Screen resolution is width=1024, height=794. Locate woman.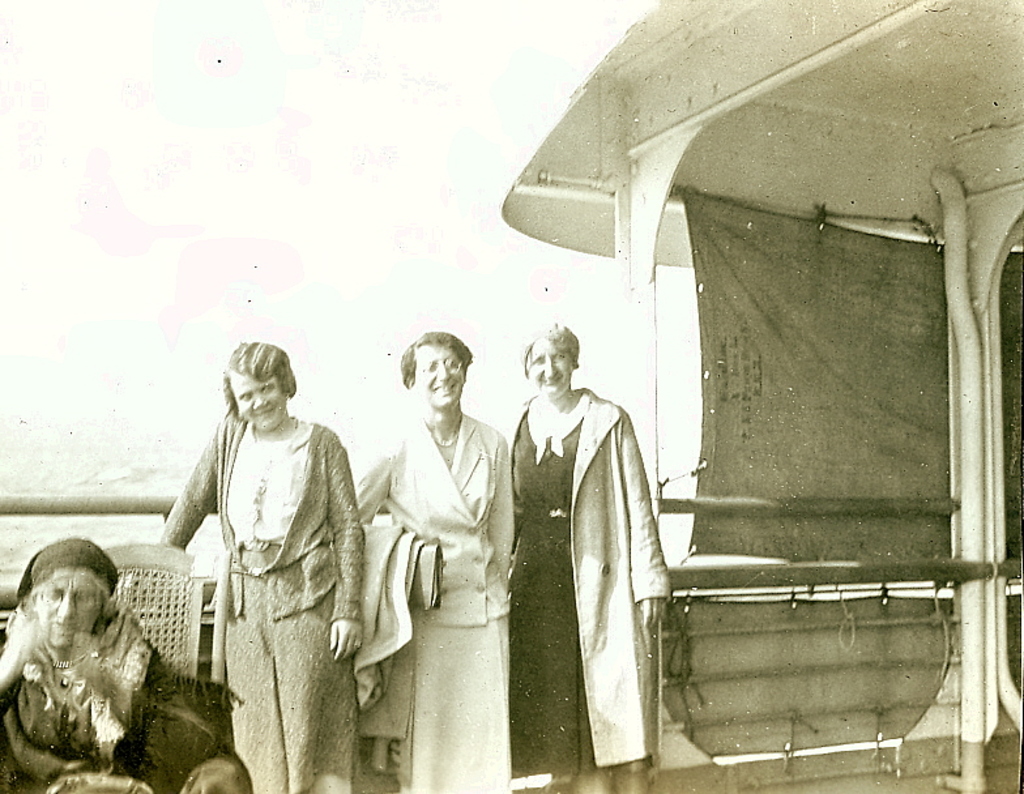
{"x1": 487, "y1": 302, "x2": 666, "y2": 770}.
